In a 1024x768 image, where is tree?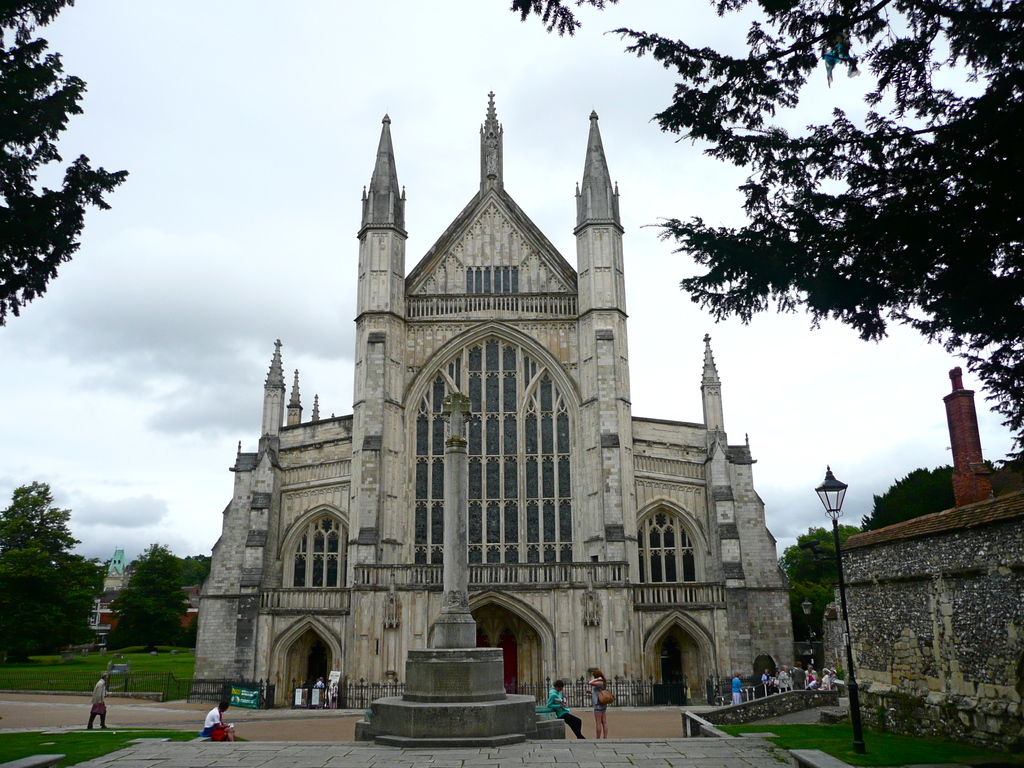
[left=0, top=0, right=132, bottom=322].
